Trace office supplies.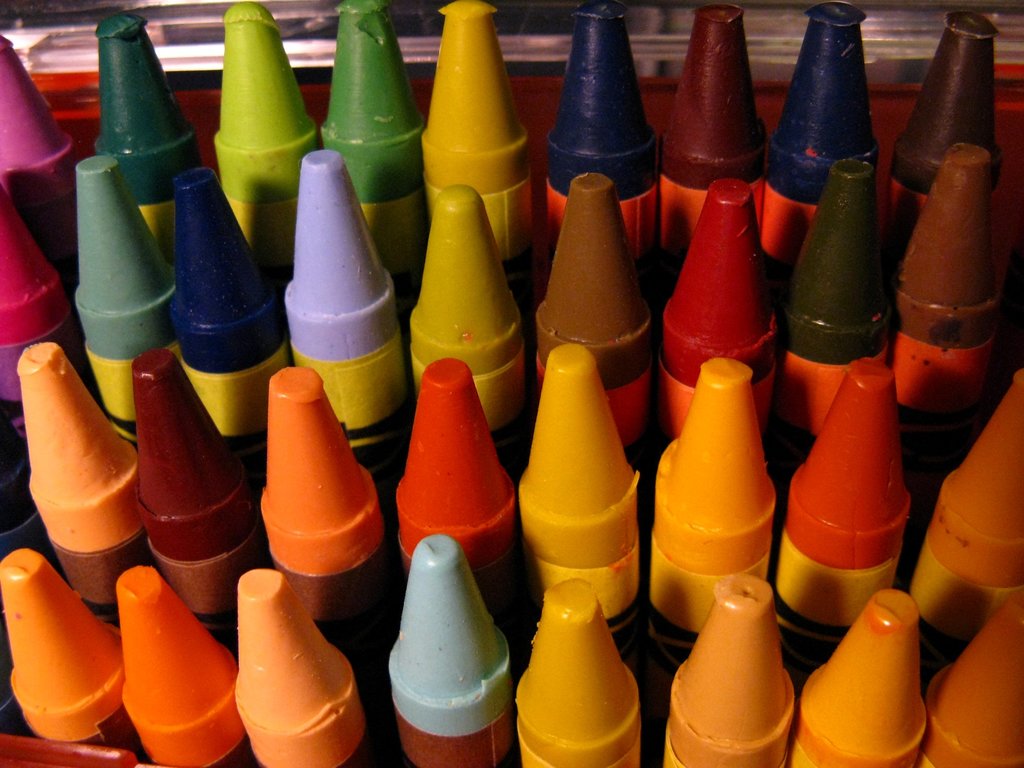
Traced to <region>669, 2, 739, 250</region>.
